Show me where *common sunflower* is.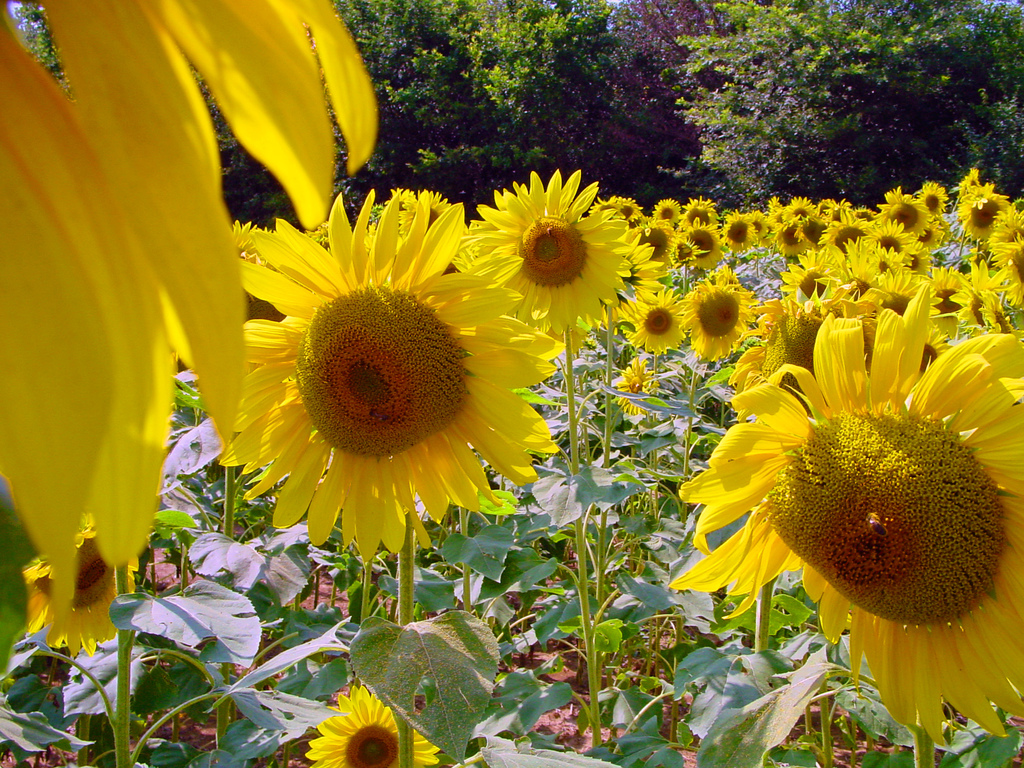
*common sunflower* is at (left=678, top=278, right=757, bottom=364).
